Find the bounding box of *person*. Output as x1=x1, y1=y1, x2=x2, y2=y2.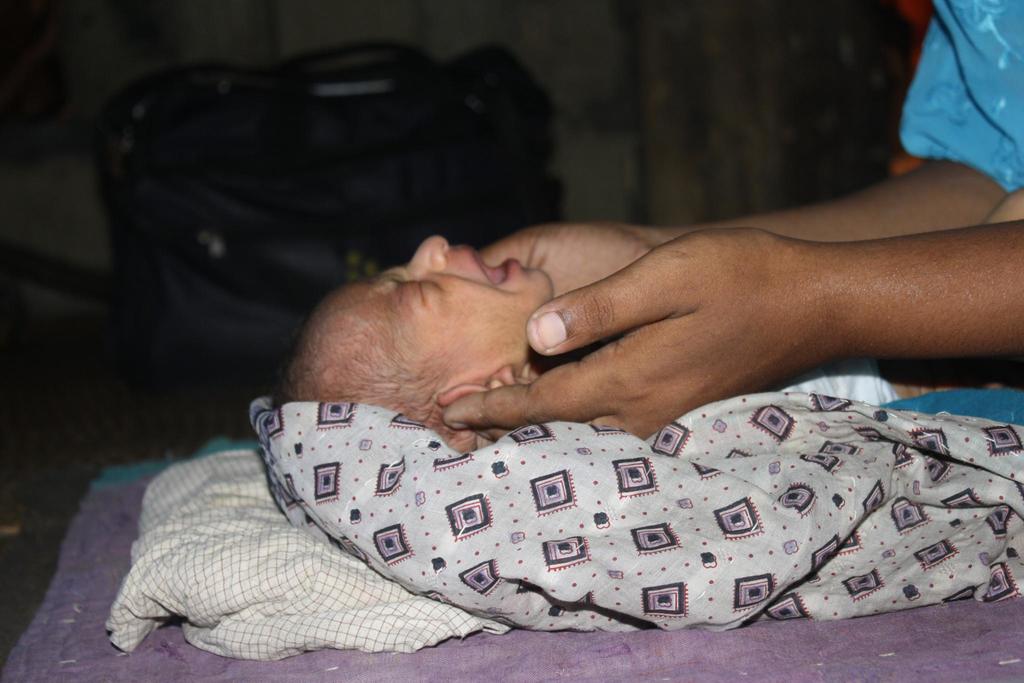
x1=444, y1=0, x2=1023, y2=443.
